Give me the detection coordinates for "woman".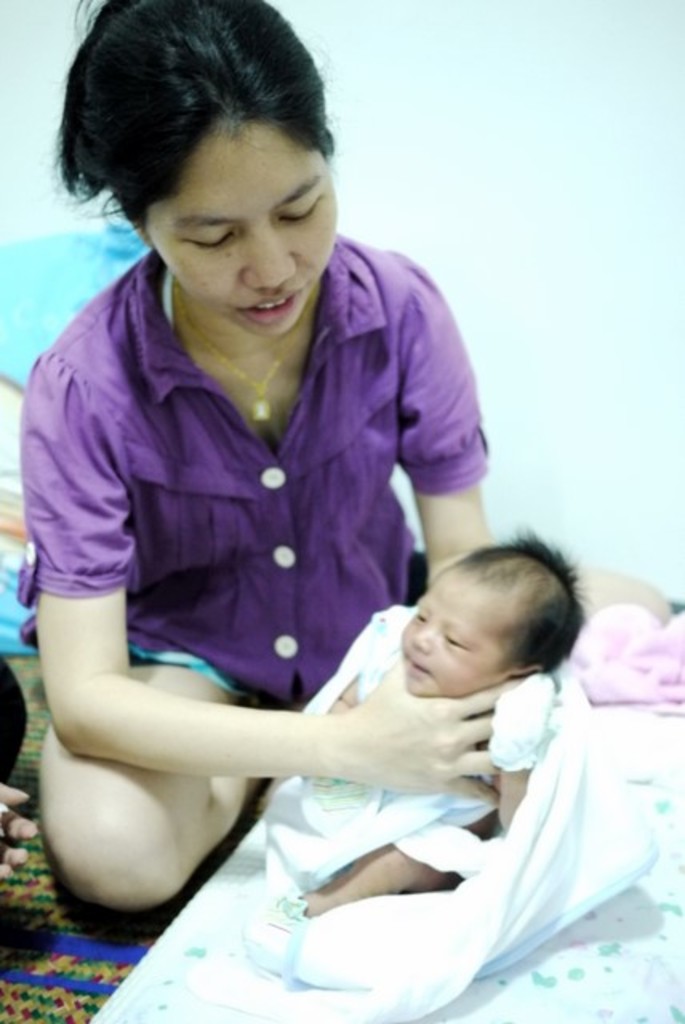
0, 0, 531, 915.
